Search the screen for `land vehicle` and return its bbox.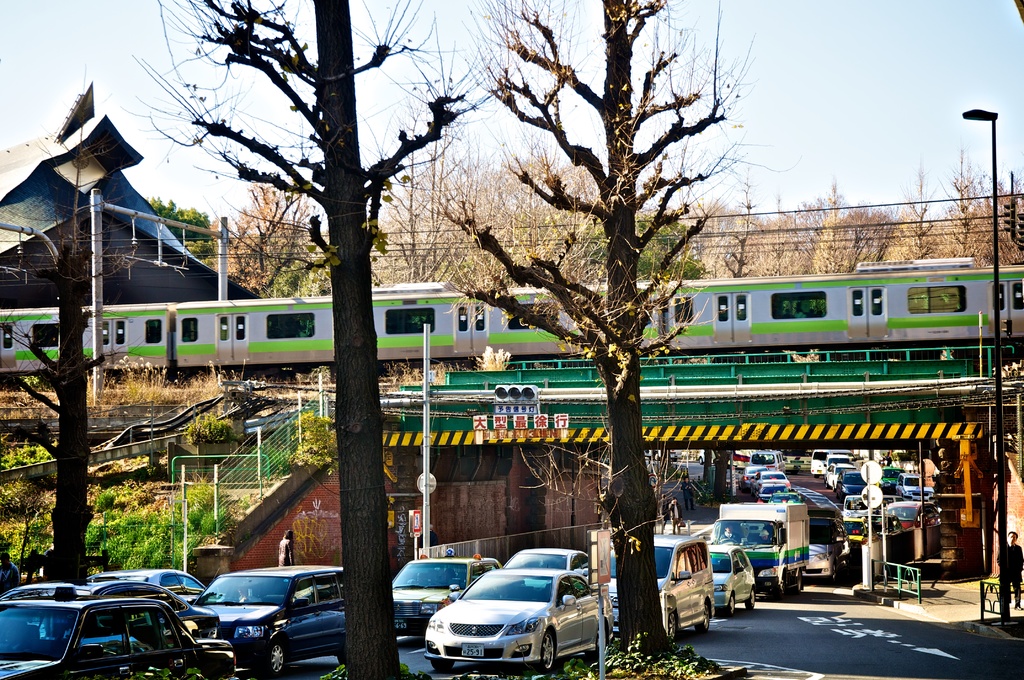
Found: BBox(0, 582, 221, 640).
